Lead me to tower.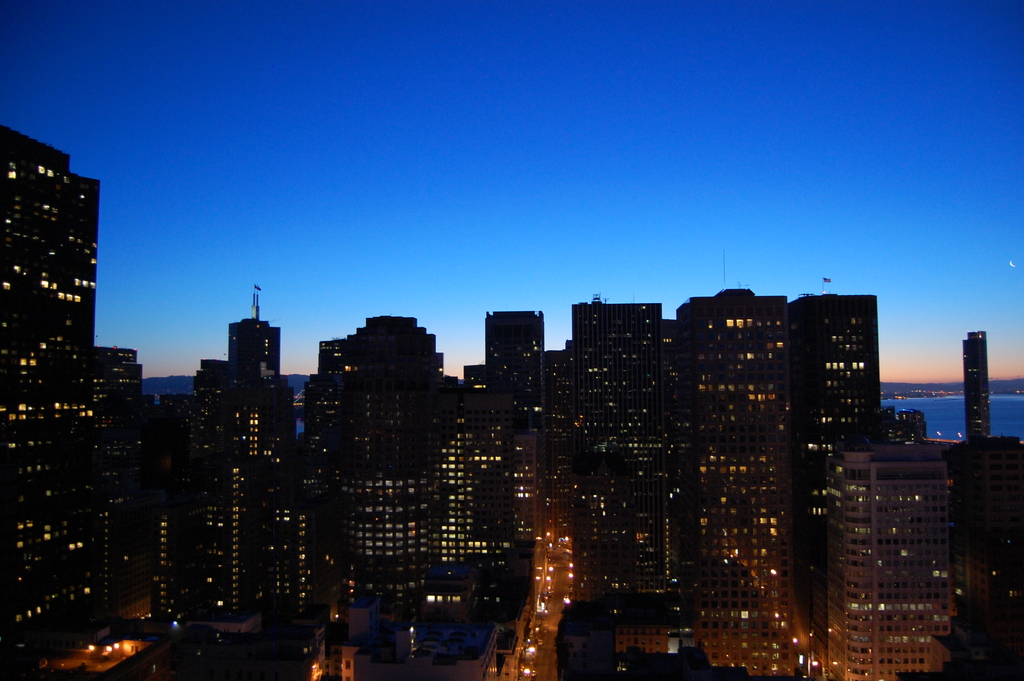
Lead to (left=825, top=427, right=961, bottom=680).
